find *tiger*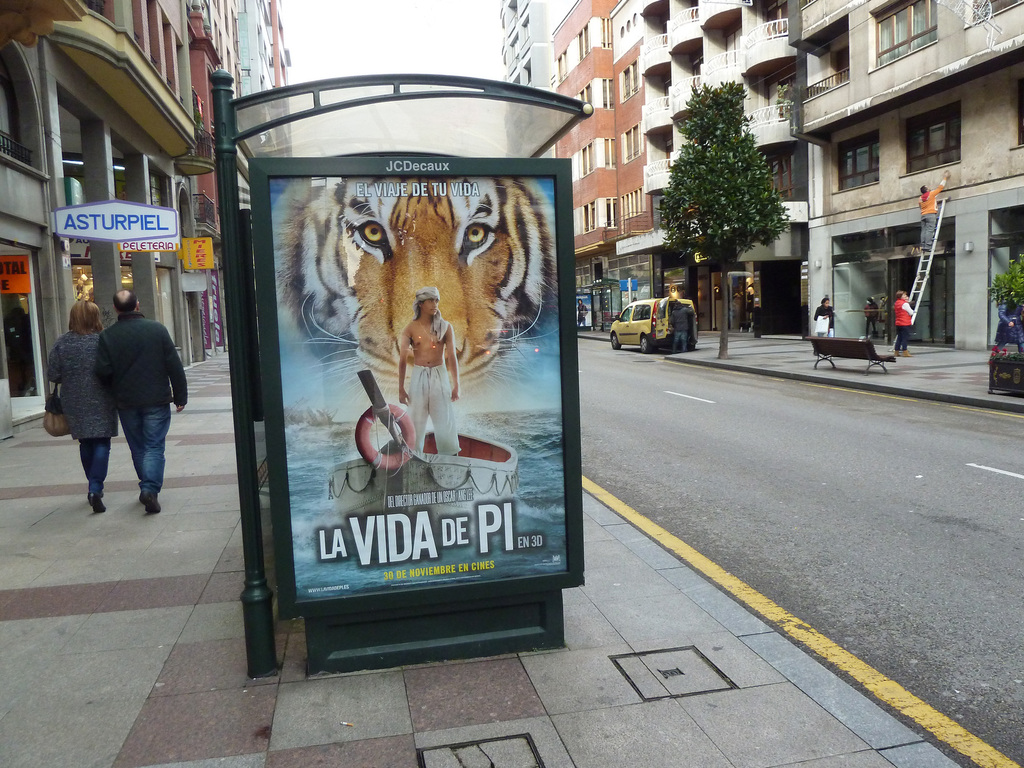
pyautogui.locateOnScreen(269, 173, 547, 383)
